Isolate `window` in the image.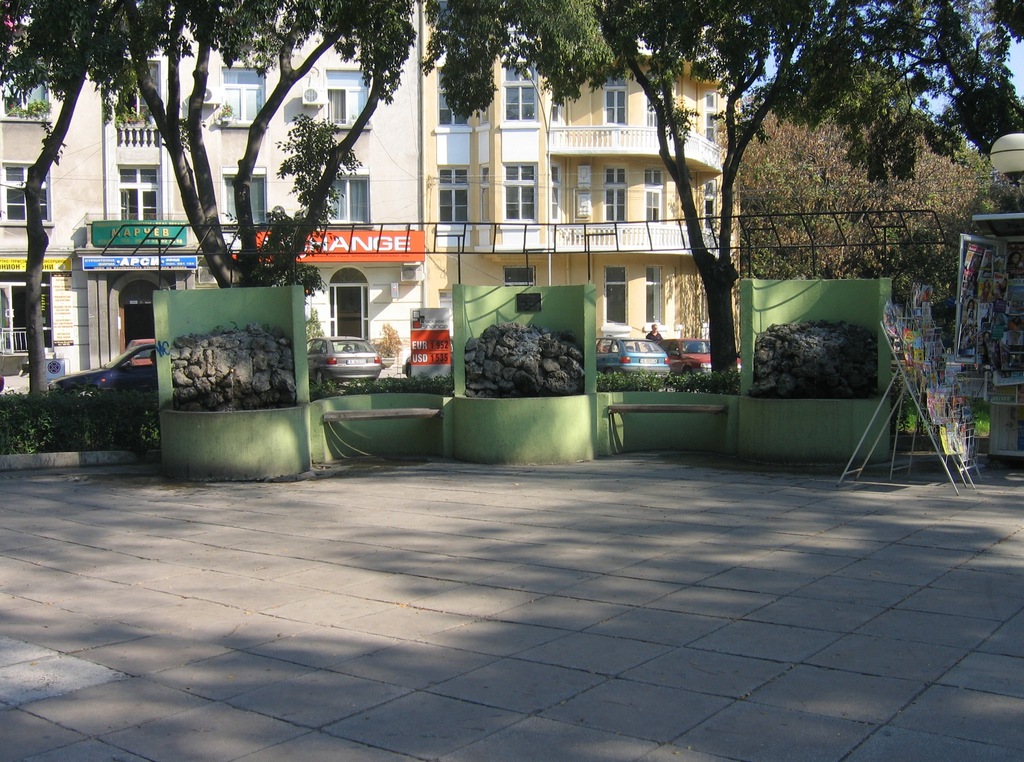
Isolated region: l=319, t=174, r=371, b=227.
